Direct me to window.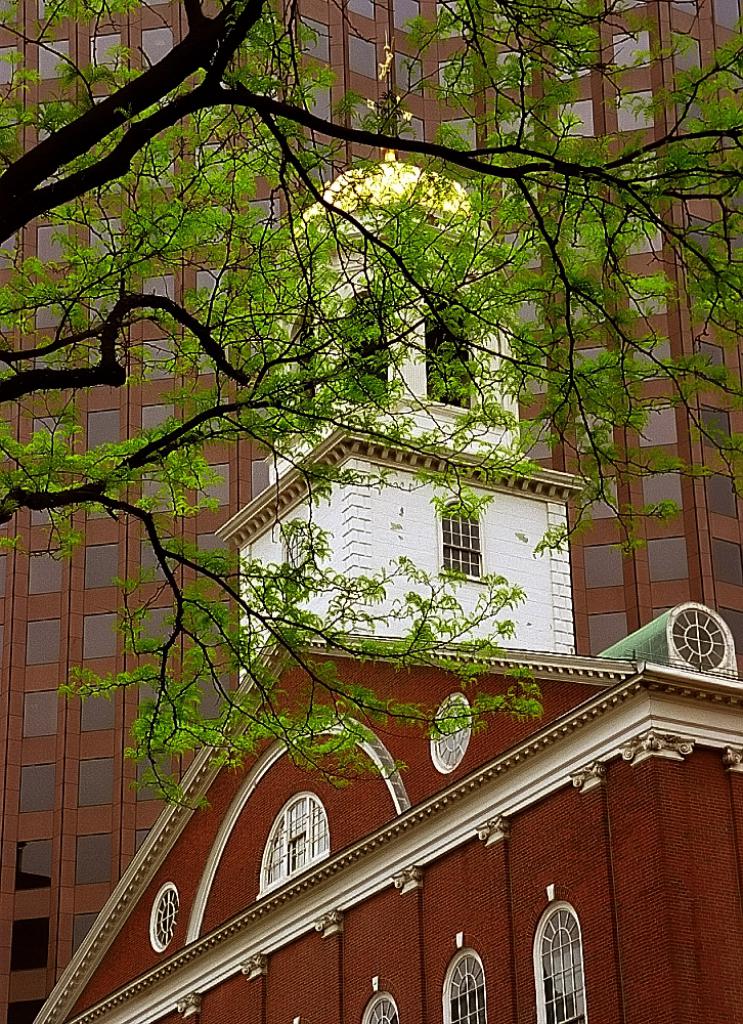
Direction: box(555, 42, 591, 83).
